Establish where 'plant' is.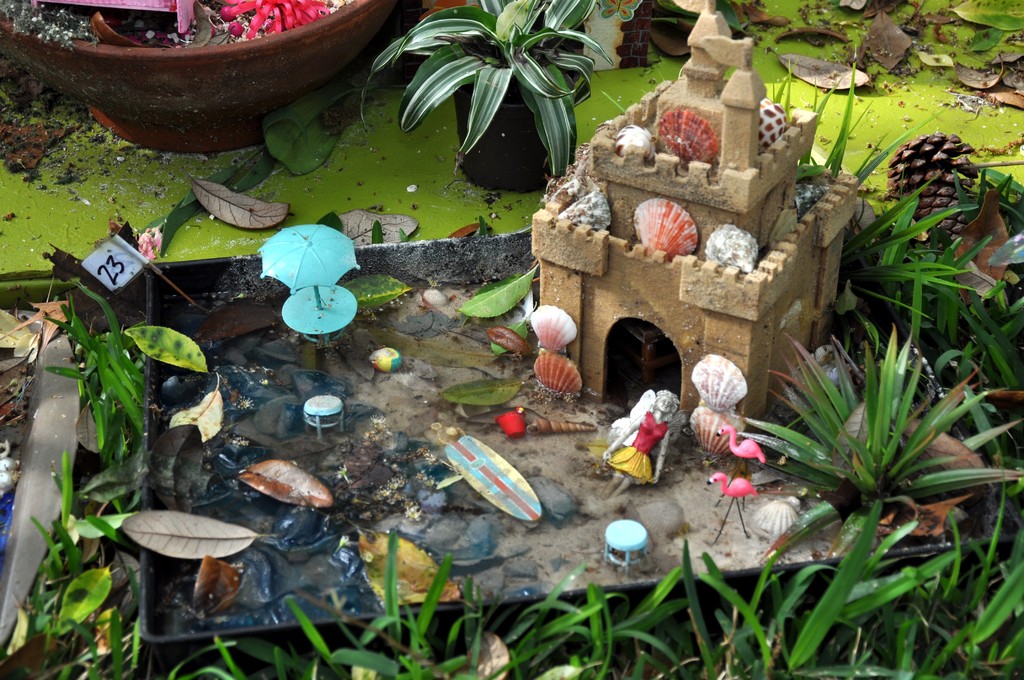
Established at (x1=782, y1=320, x2=989, y2=555).
